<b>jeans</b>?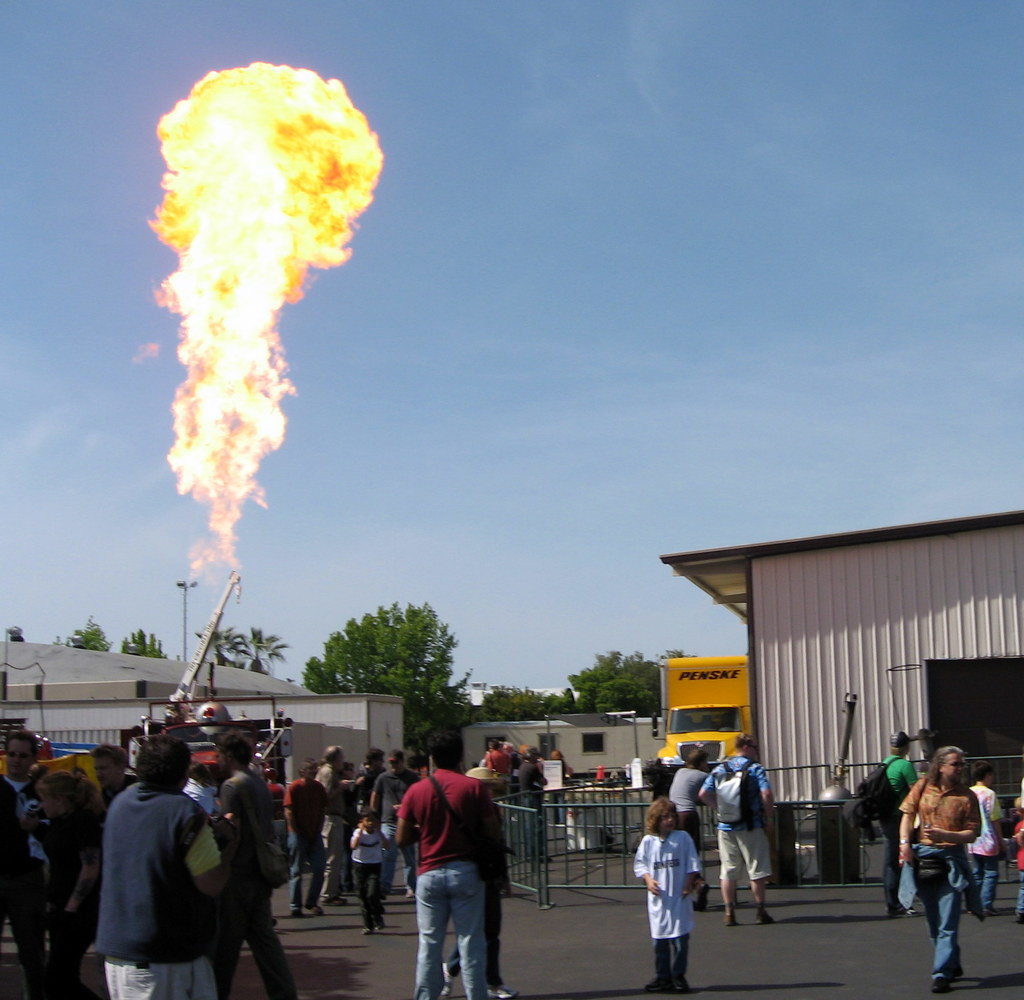
228 902 300 994
